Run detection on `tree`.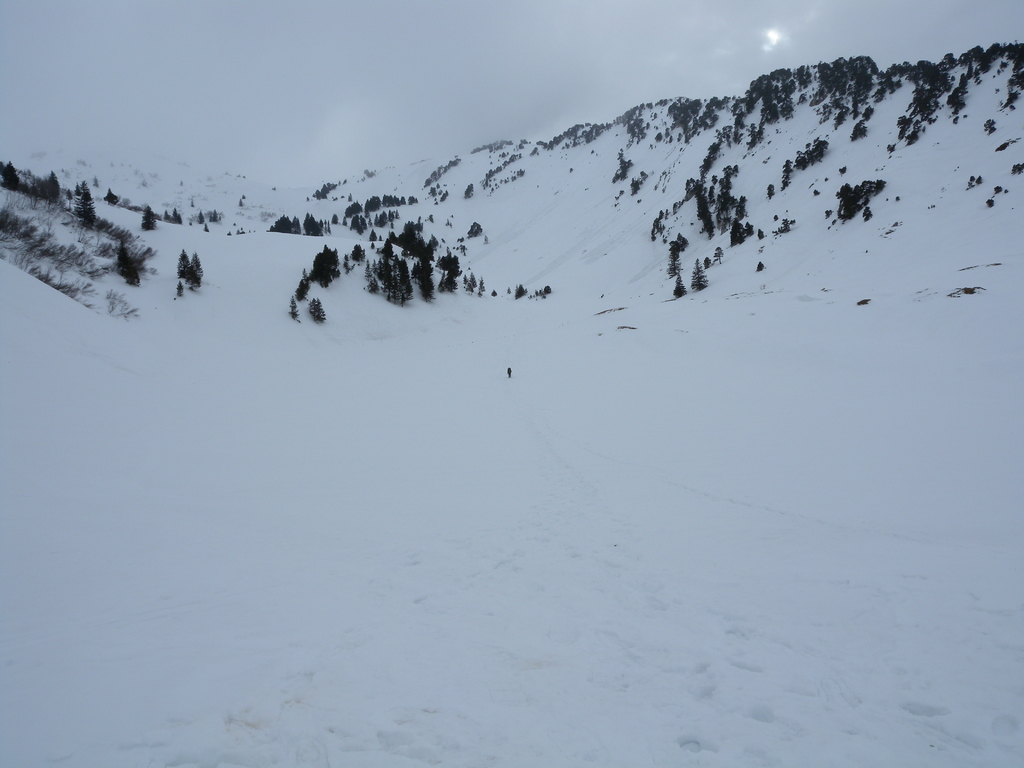
Result: <region>72, 183, 83, 200</region>.
